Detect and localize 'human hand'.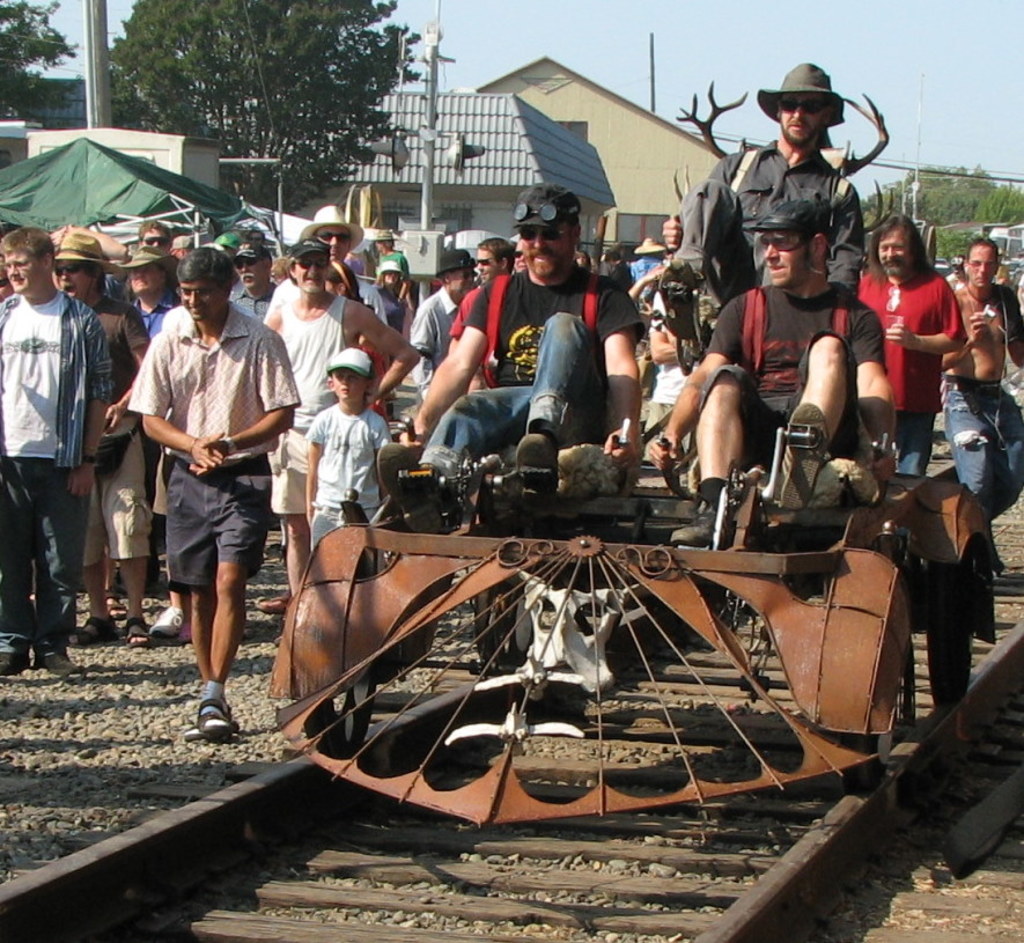
Localized at 105, 400, 124, 434.
